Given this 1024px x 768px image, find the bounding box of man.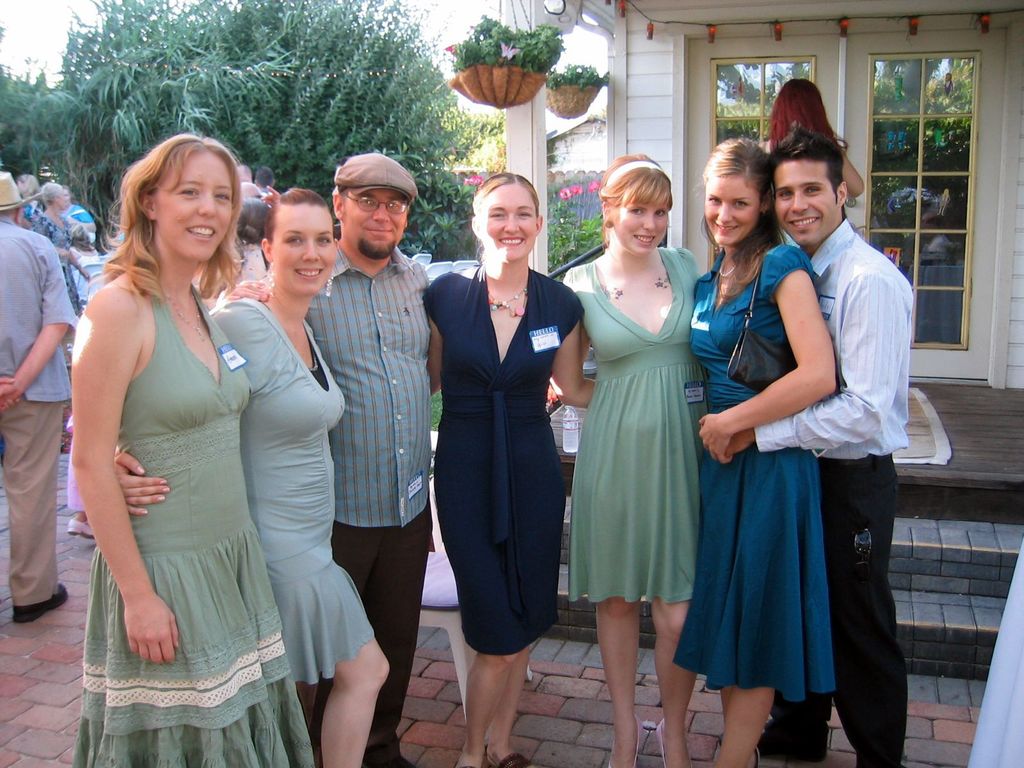
(225, 149, 548, 764).
